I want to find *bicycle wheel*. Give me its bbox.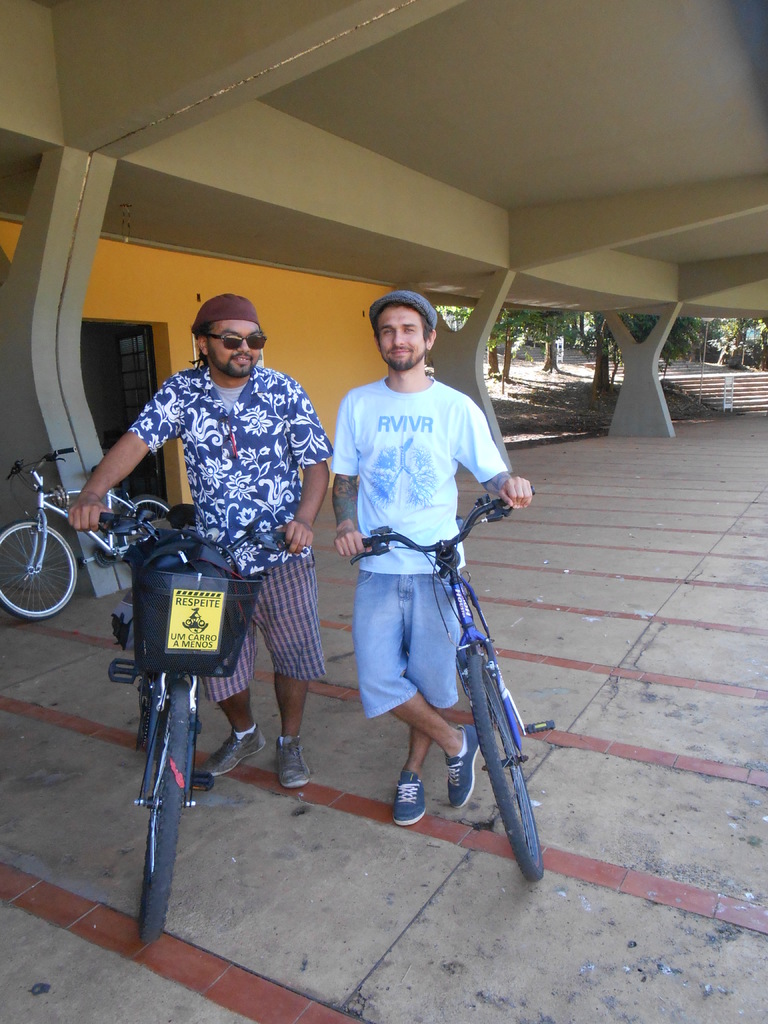
<box>460,646,548,882</box>.
